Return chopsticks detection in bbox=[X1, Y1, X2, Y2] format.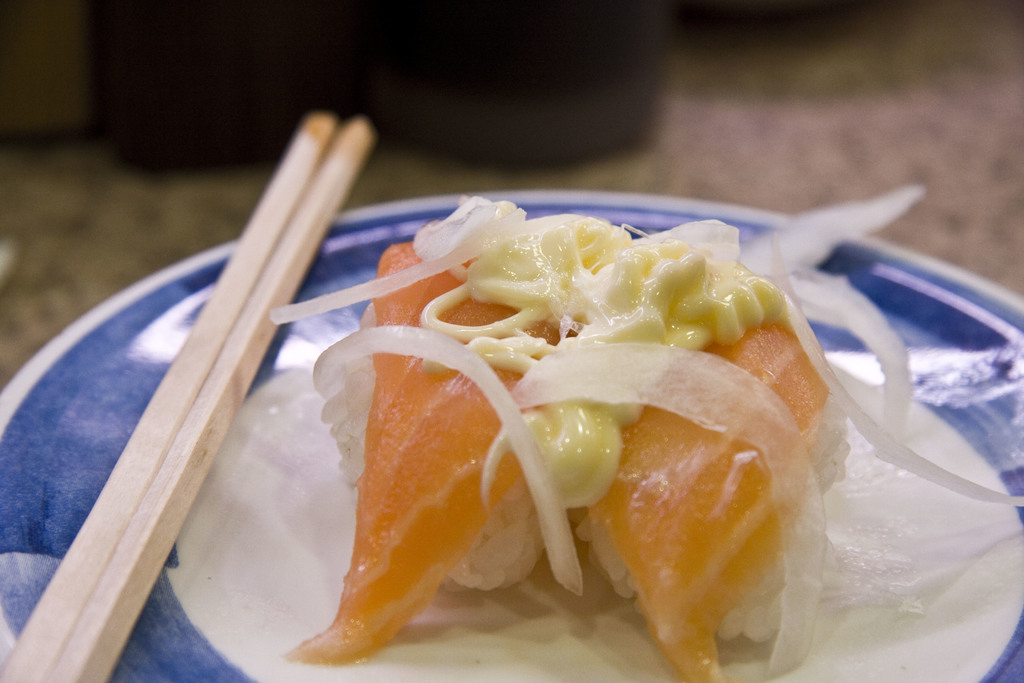
bbox=[49, 97, 353, 673].
